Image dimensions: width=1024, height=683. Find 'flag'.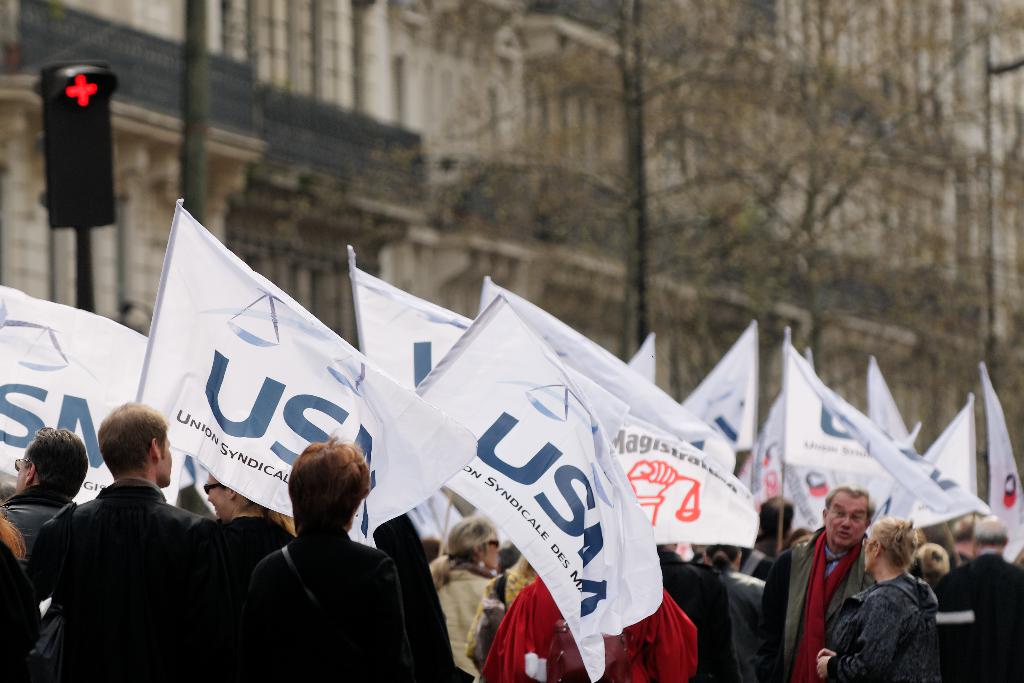
x1=865 y1=363 x2=922 y2=453.
